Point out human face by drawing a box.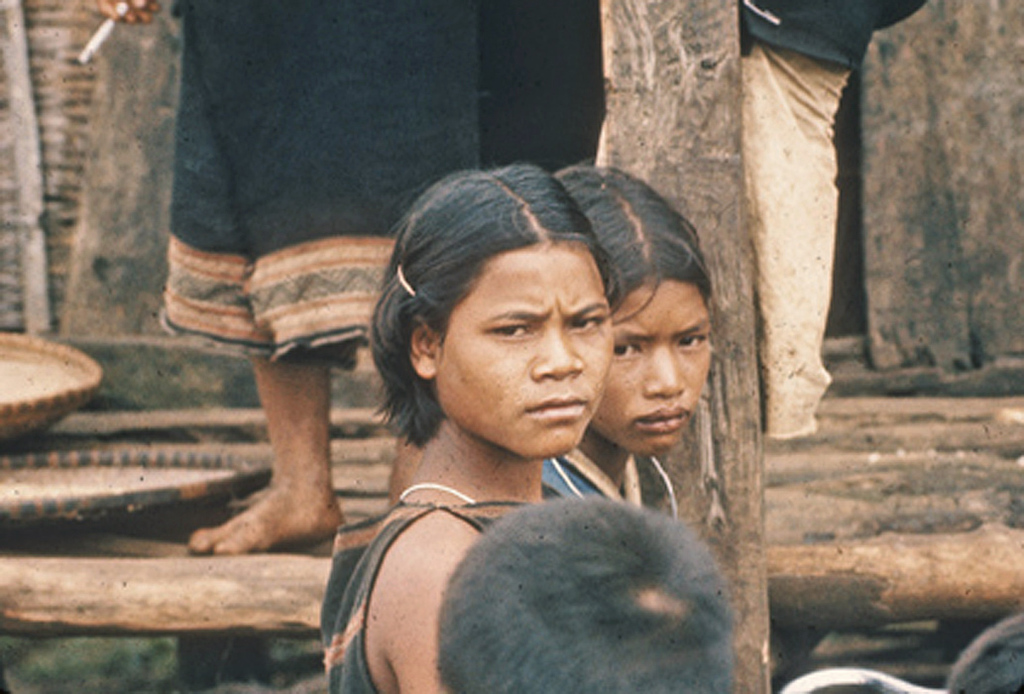
430:242:613:462.
